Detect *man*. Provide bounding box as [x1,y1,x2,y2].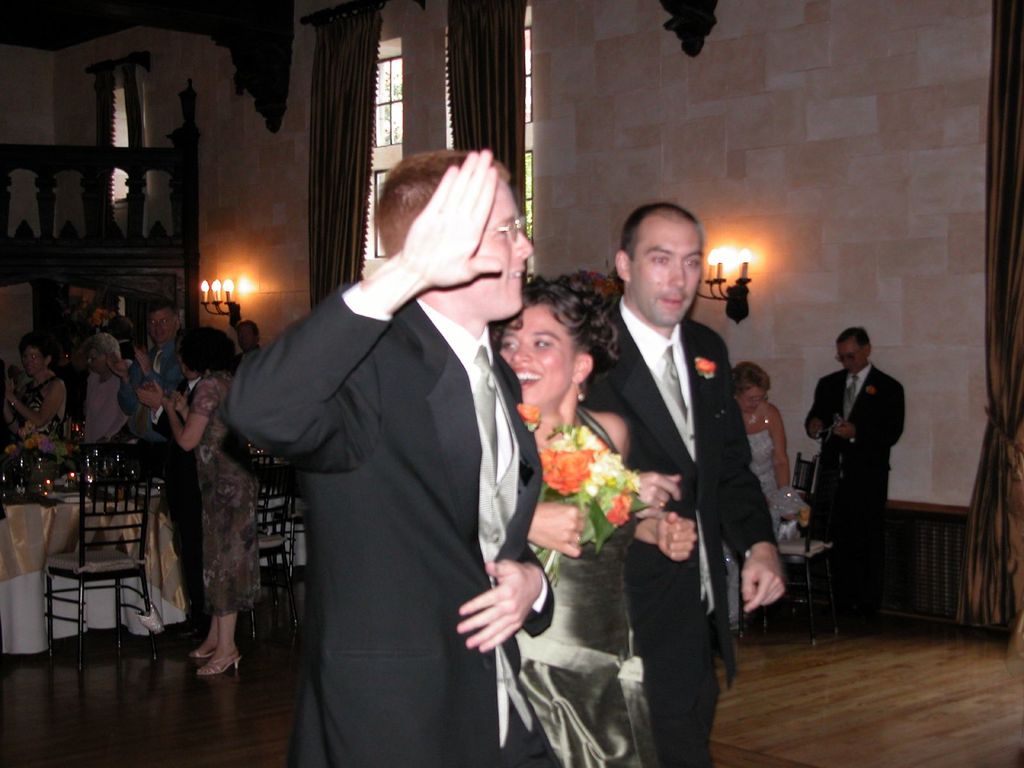
[119,301,191,405].
